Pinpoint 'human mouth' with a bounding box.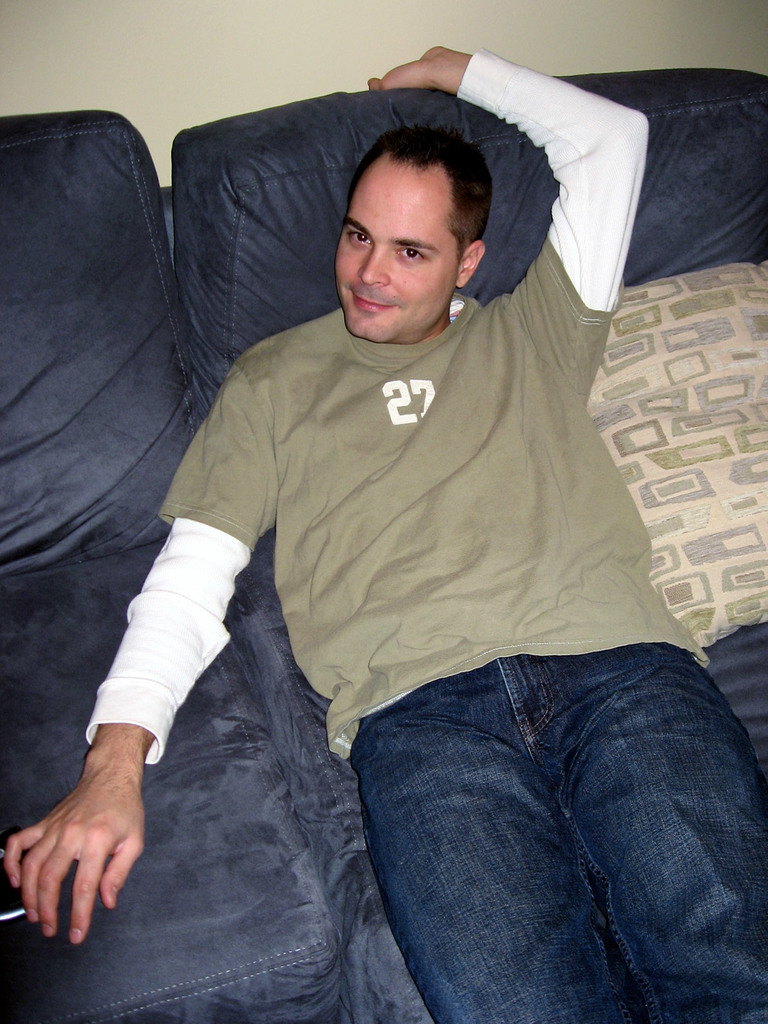
350,287,402,317.
